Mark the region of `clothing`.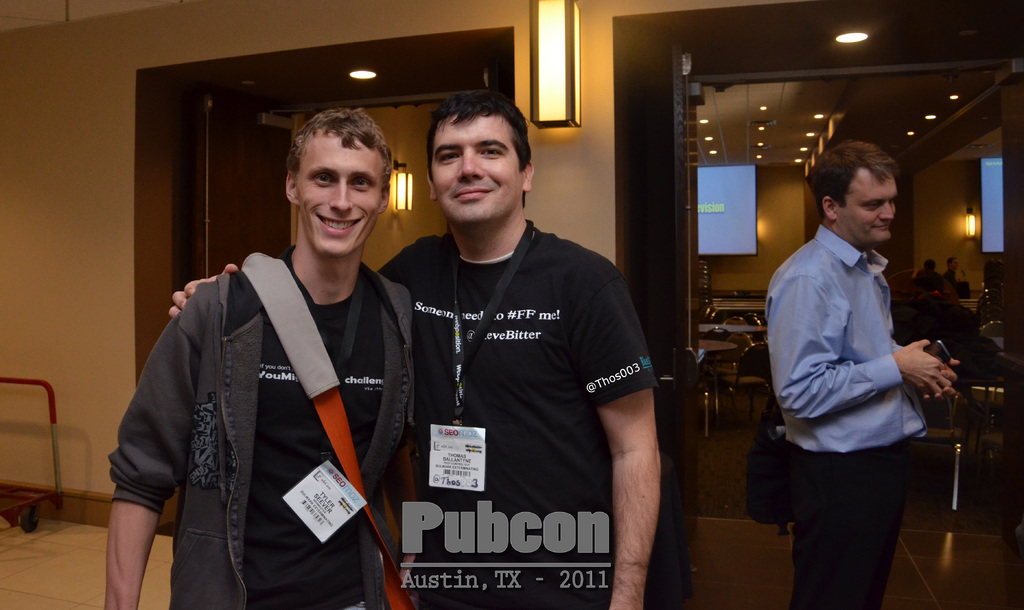
Region: 132 224 422 602.
